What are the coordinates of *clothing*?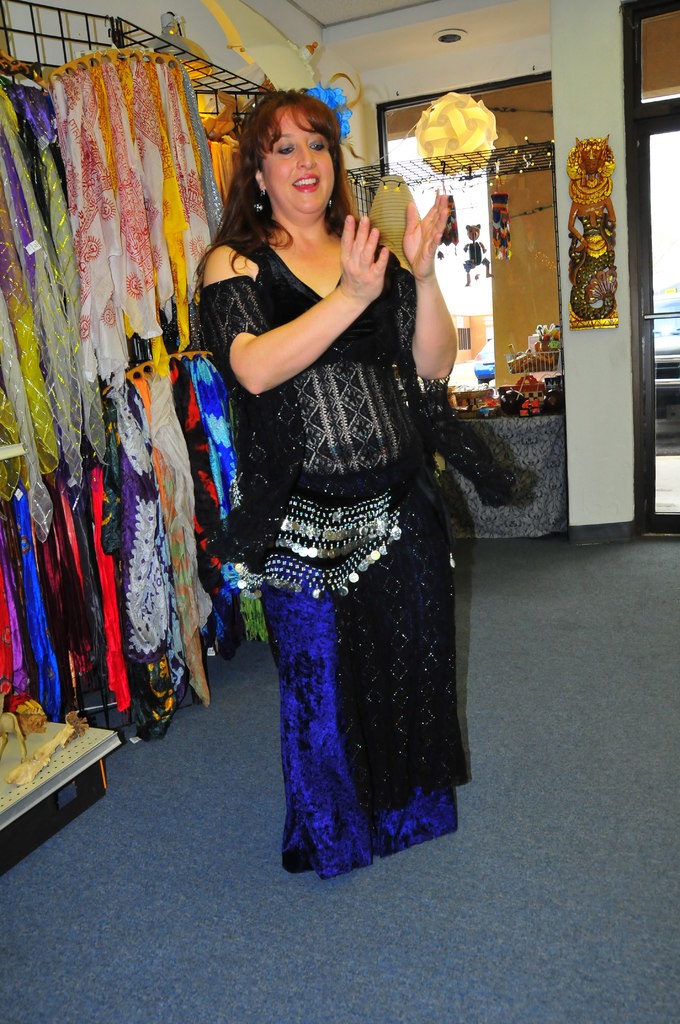
box=[213, 163, 480, 855].
